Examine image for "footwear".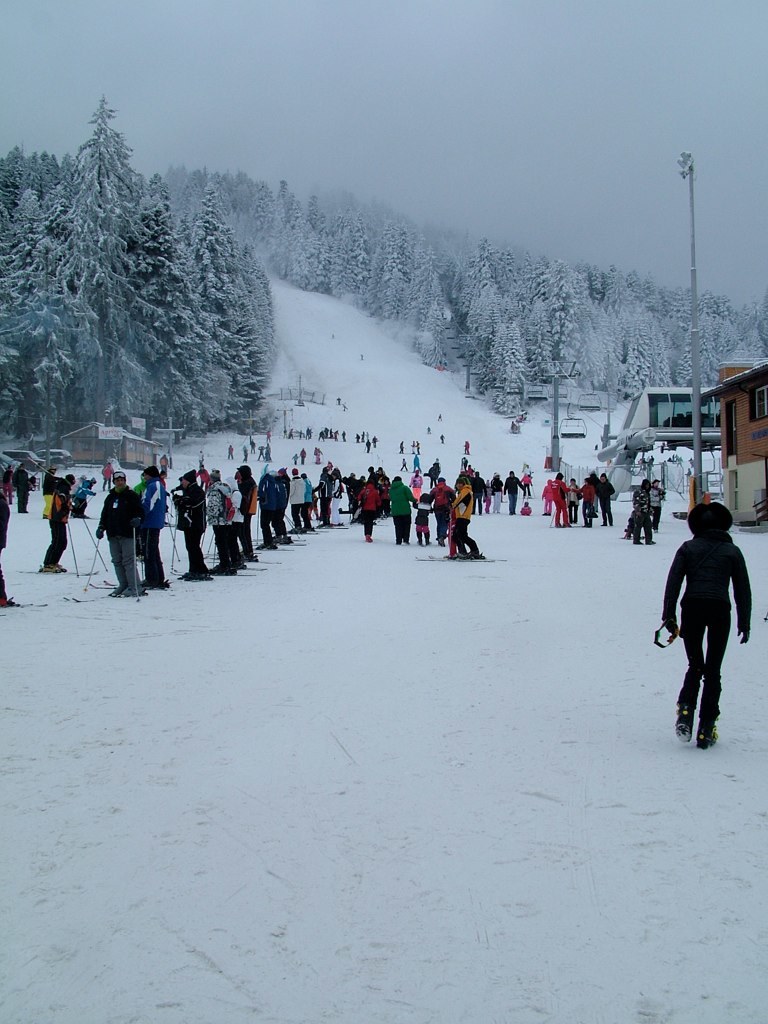
Examination result: [140, 576, 163, 592].
